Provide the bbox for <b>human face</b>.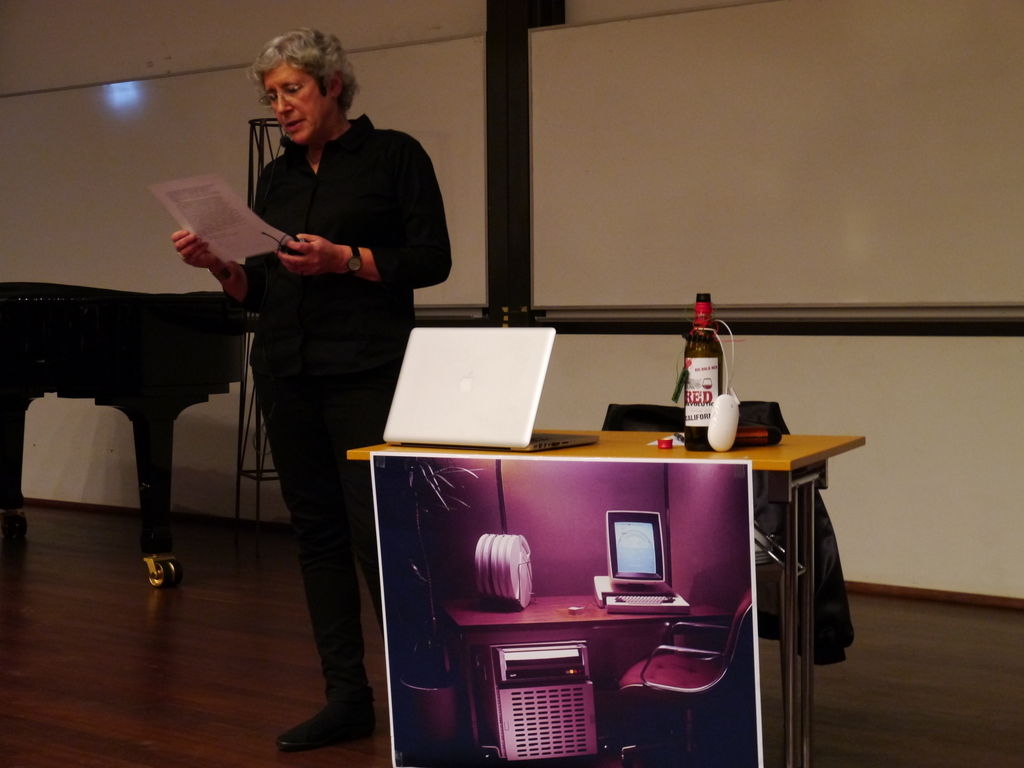
left=255, top=58, right=332, bottom=143.
